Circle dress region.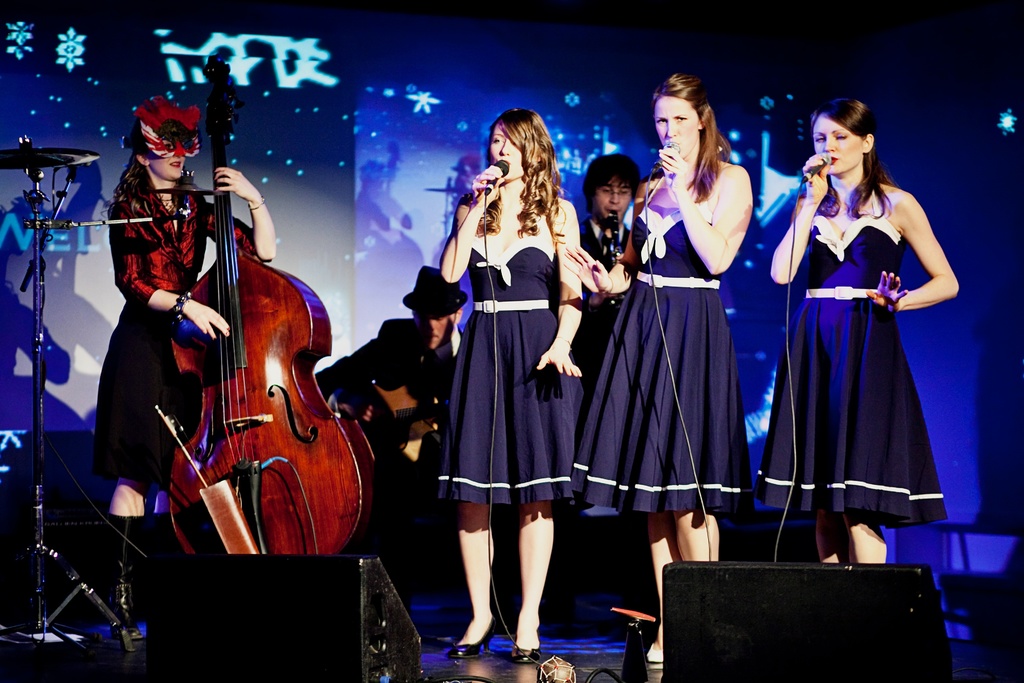
Region: crop(94, 191, 253, 484).
